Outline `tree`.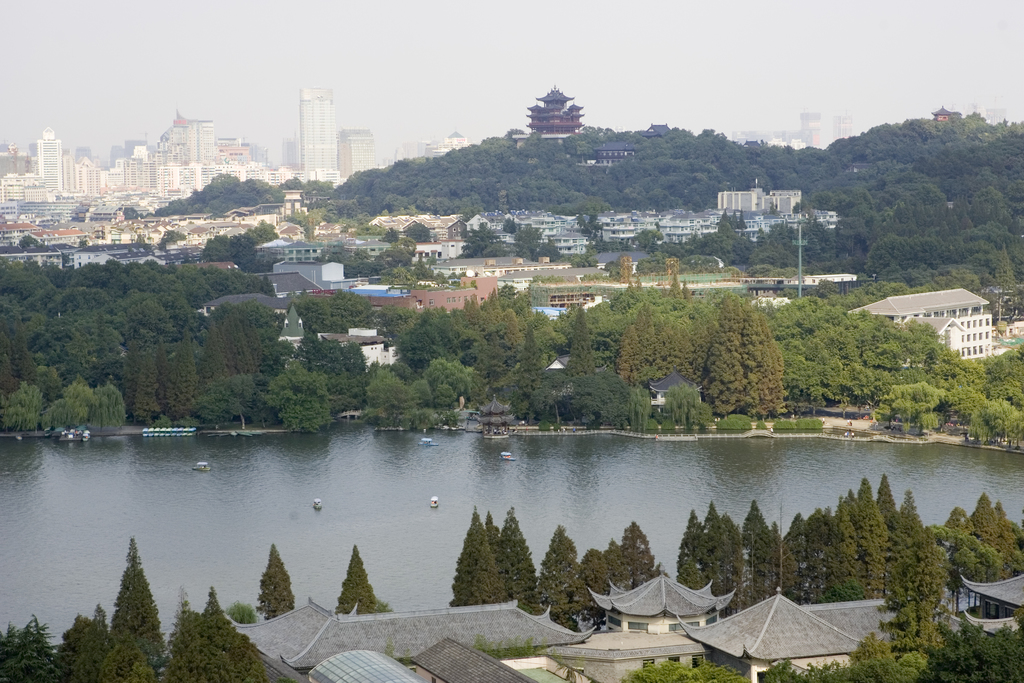
Outline: region(266, 361, 334, 434).
